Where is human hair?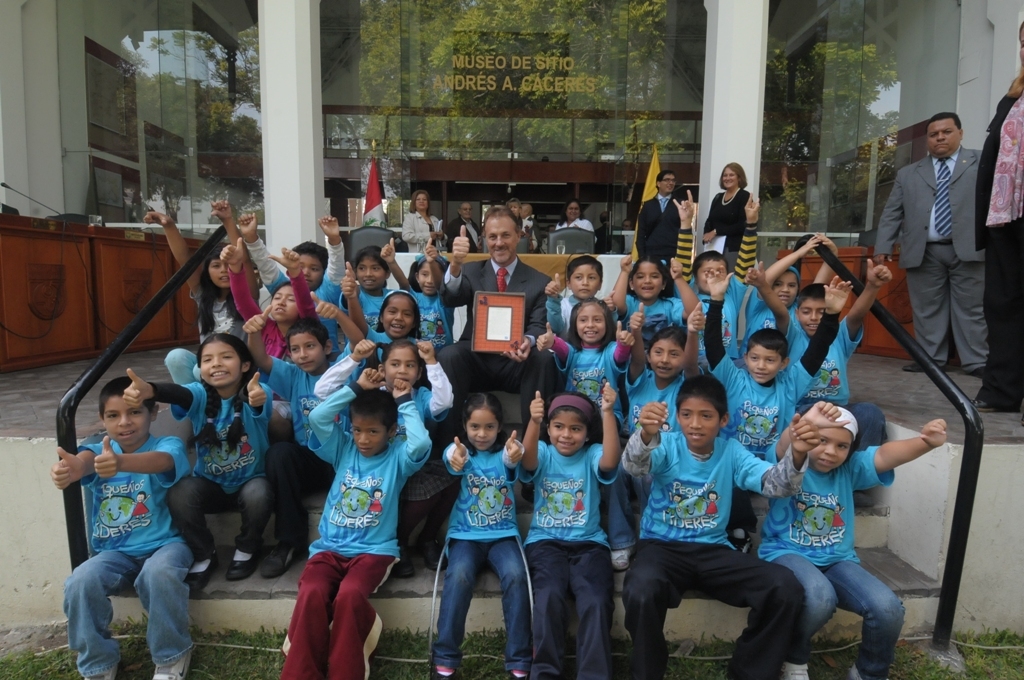
BBox(543, 391, 604, 456).
